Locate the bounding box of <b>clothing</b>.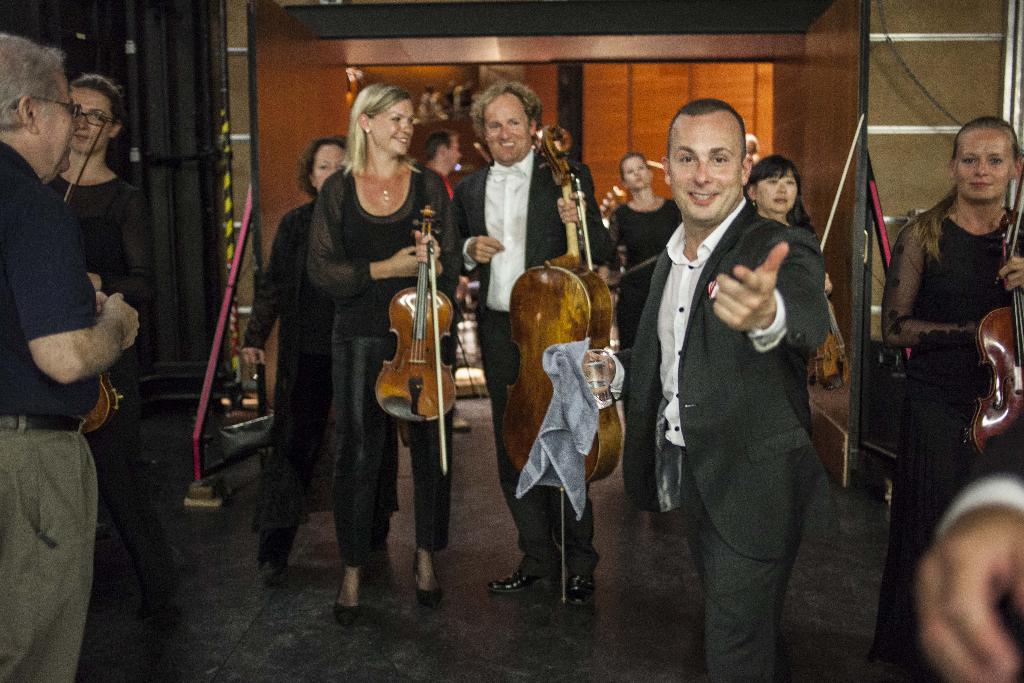
Bounding box: 42 173 168 571.
